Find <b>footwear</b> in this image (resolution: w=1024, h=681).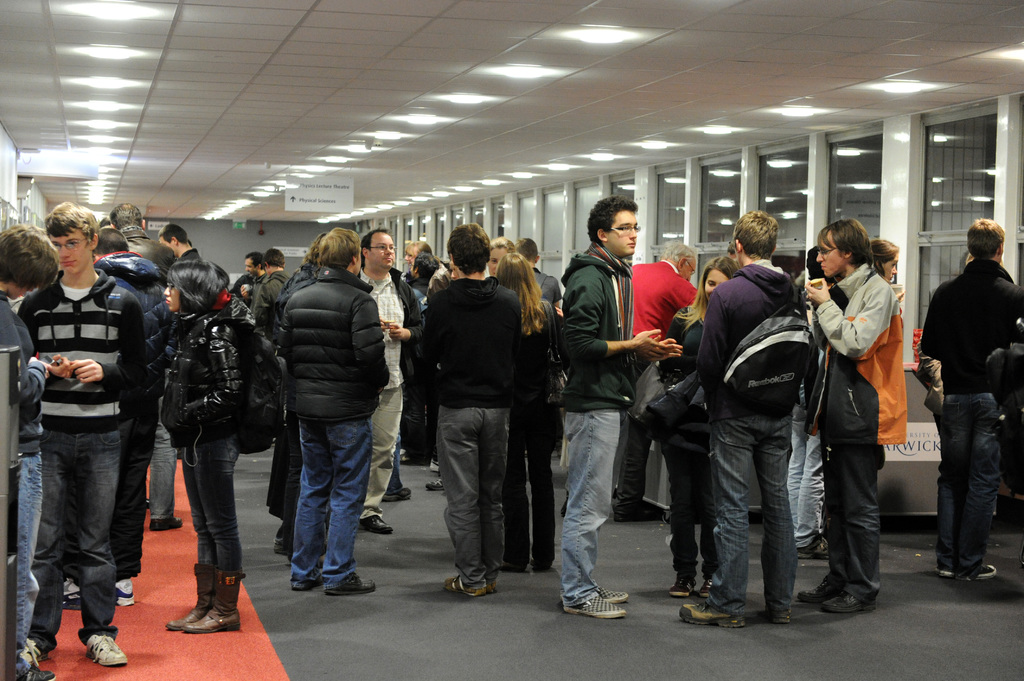
[613,503,667,524].
